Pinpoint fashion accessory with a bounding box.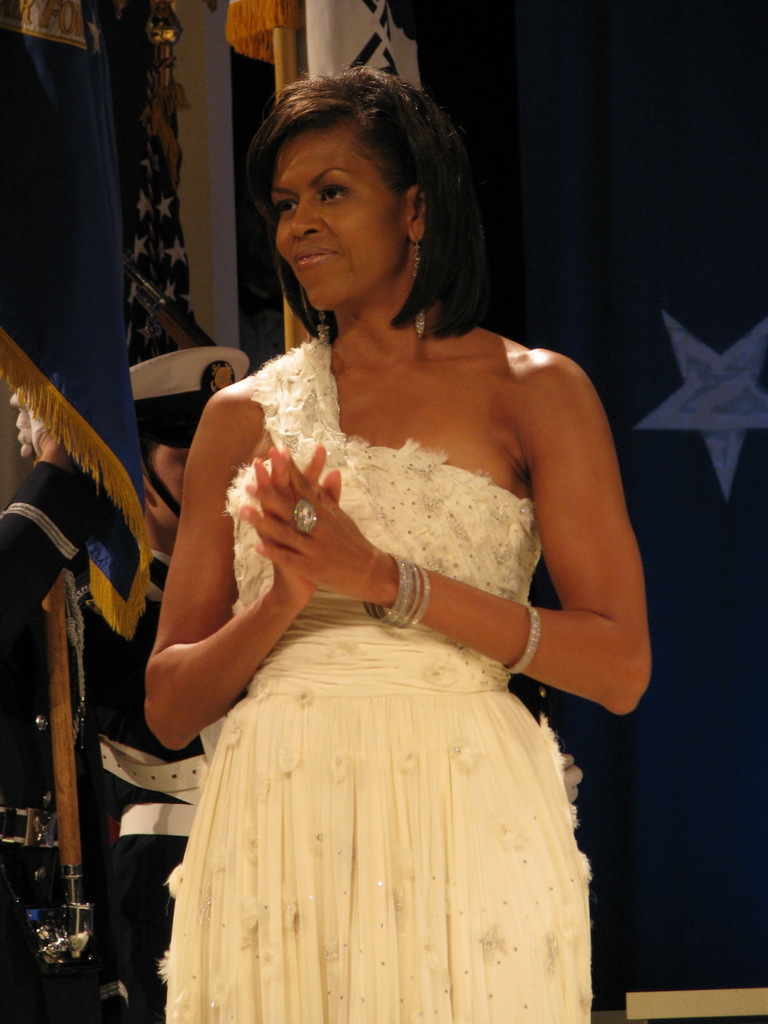
pyautogui.locateOnScreen(314, 310, 332, 346).
